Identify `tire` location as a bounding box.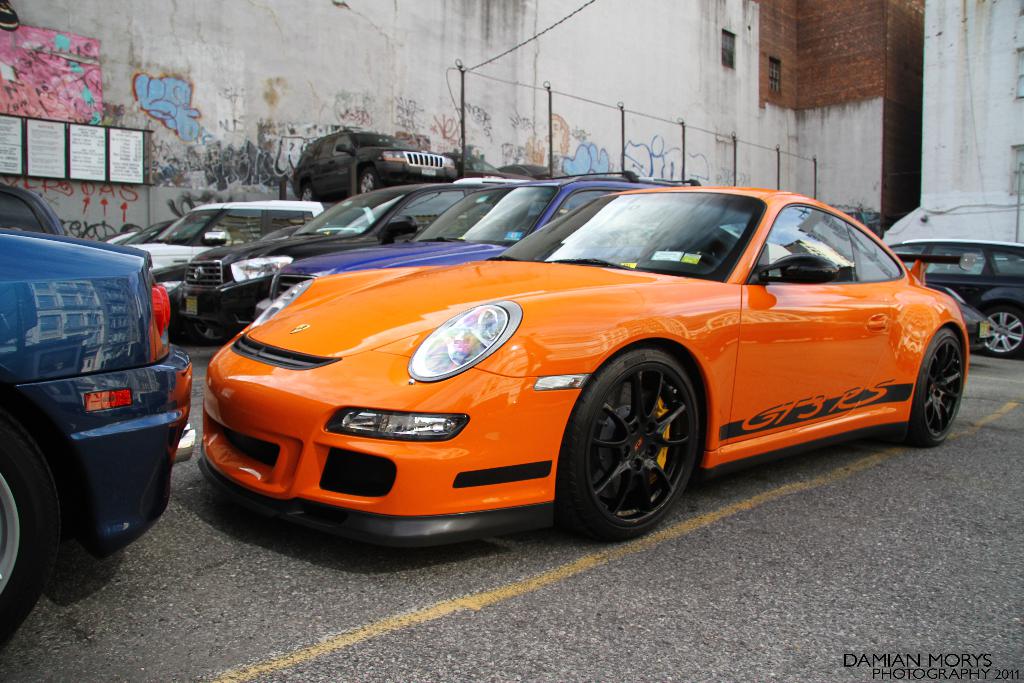
detection(913, 329, 963, 444).
